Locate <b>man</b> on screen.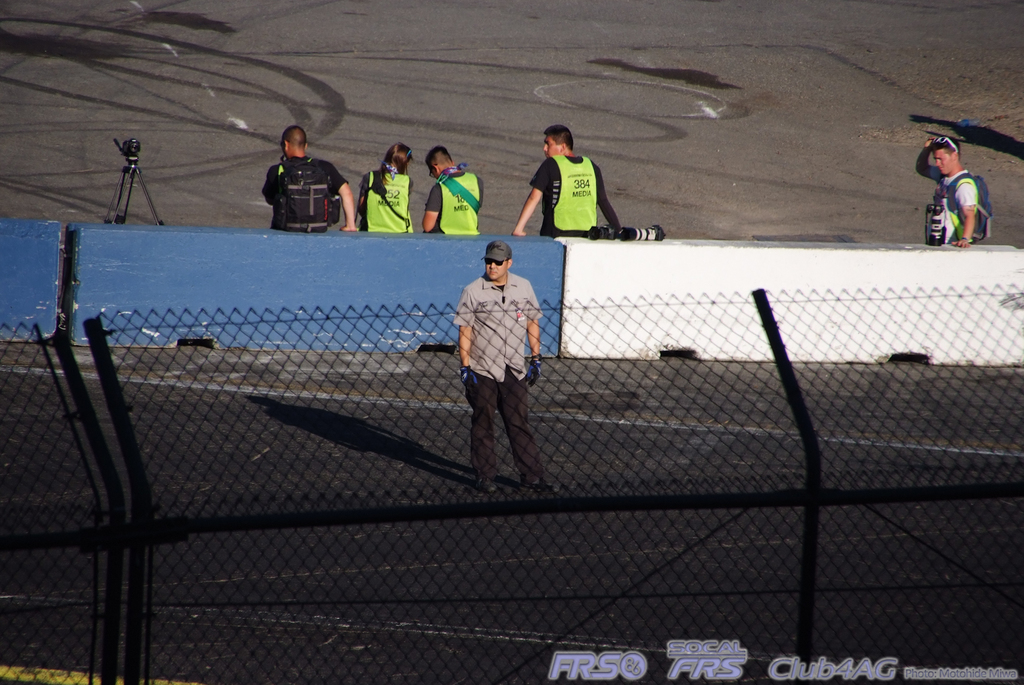
On screen at <region>417, 148, 483, 232</region>.
